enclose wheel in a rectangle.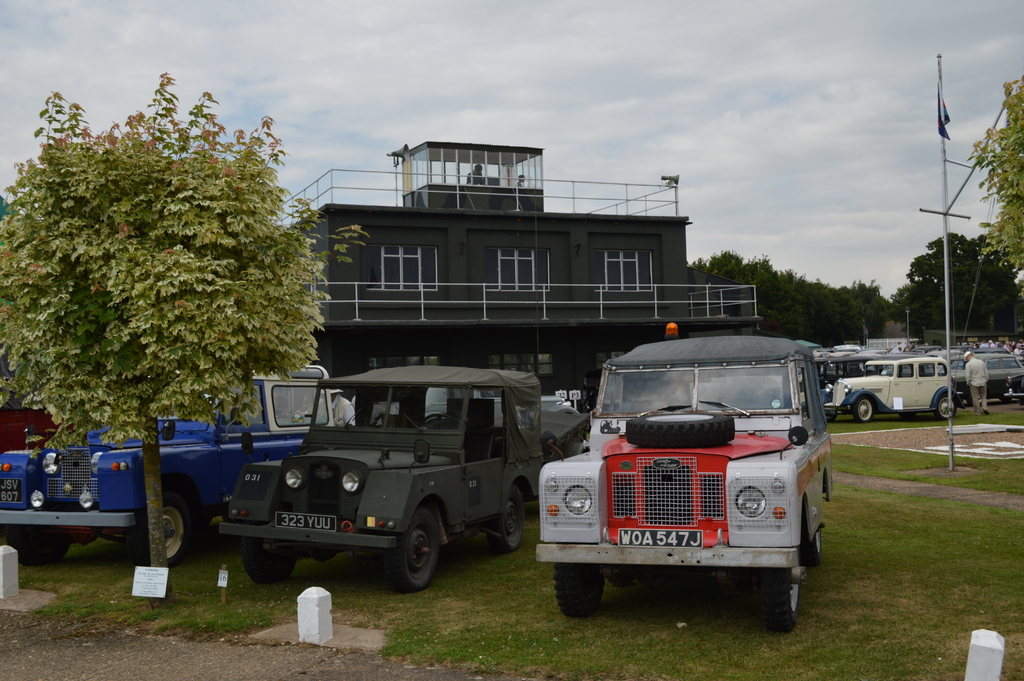
<region>8, 534, 68, 566</region>.
